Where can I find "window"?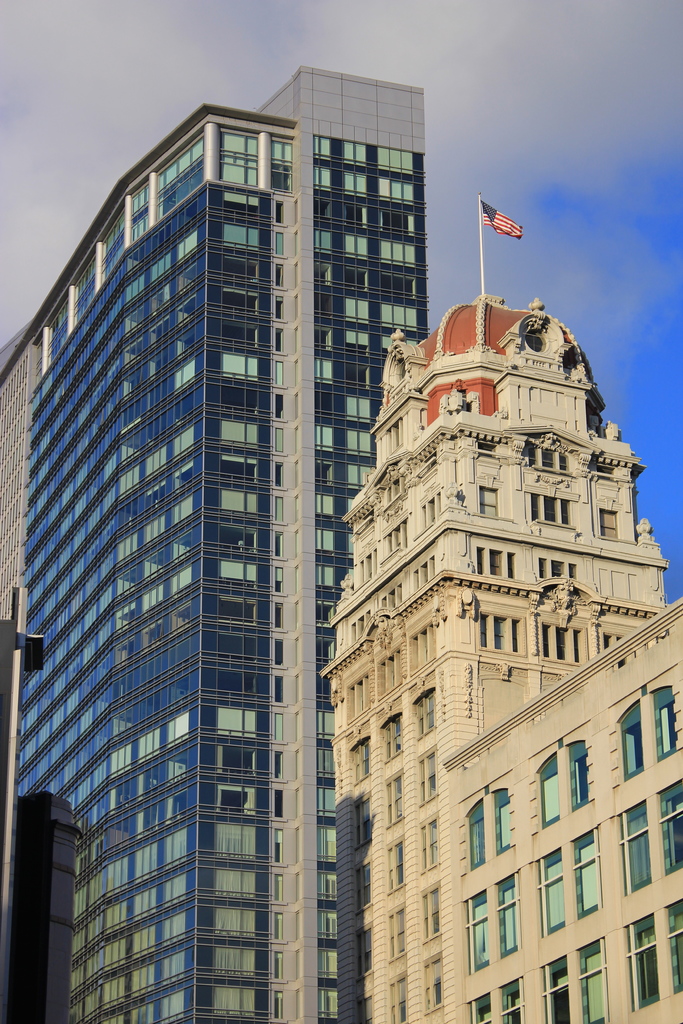
You can find it at (523, 440, 575, 472).
